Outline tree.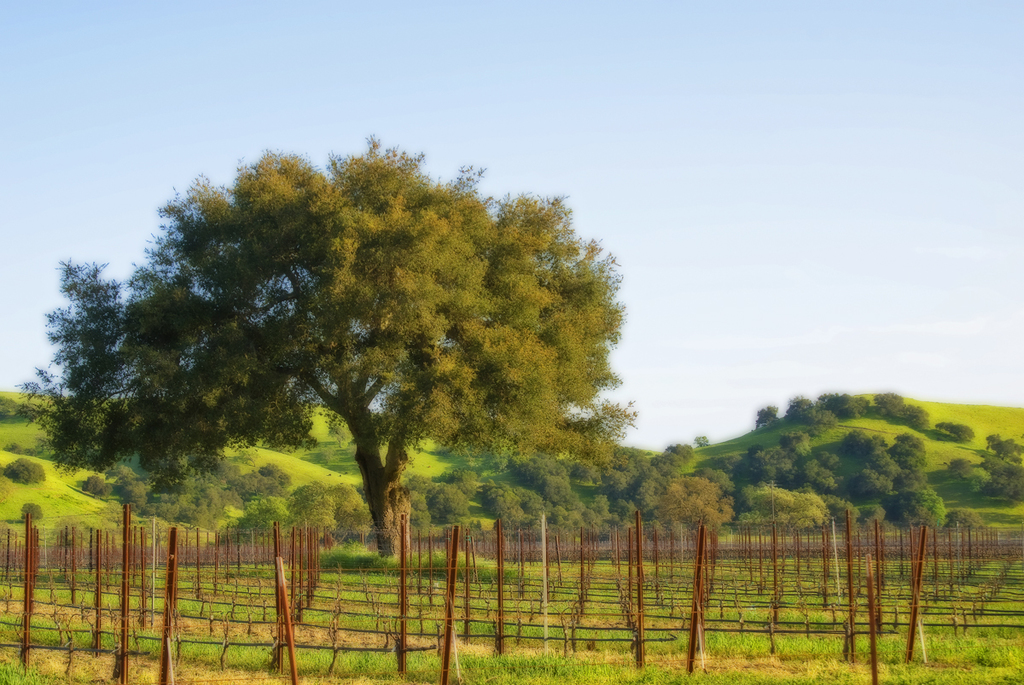
Outline: region(850, 469, 896, 506).
